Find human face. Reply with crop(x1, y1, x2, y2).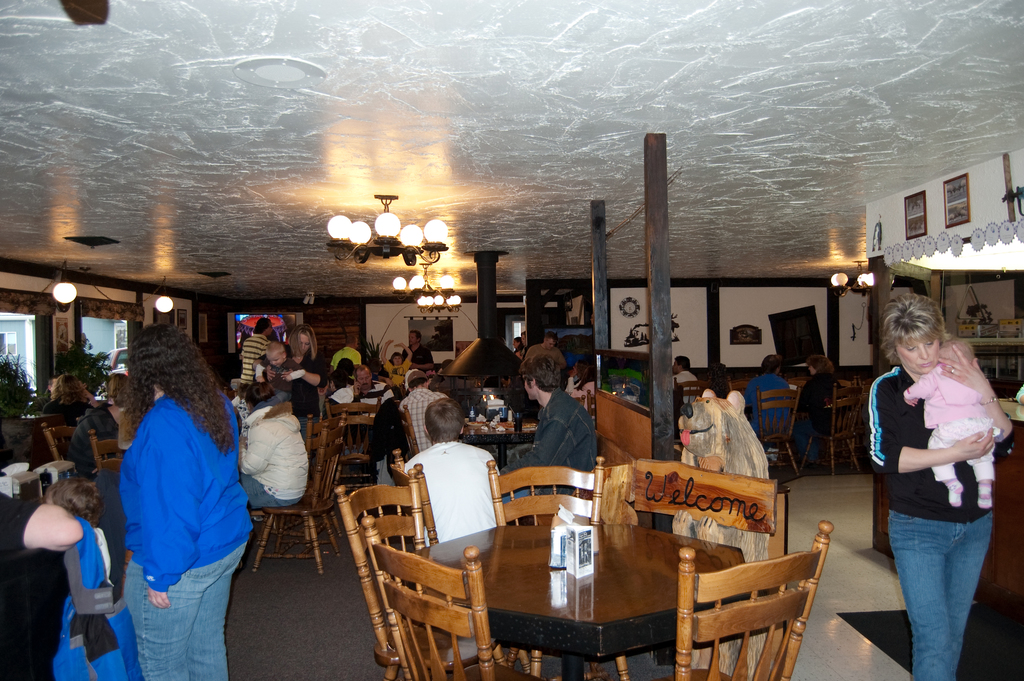
crop(299, 332, 309, 354).
